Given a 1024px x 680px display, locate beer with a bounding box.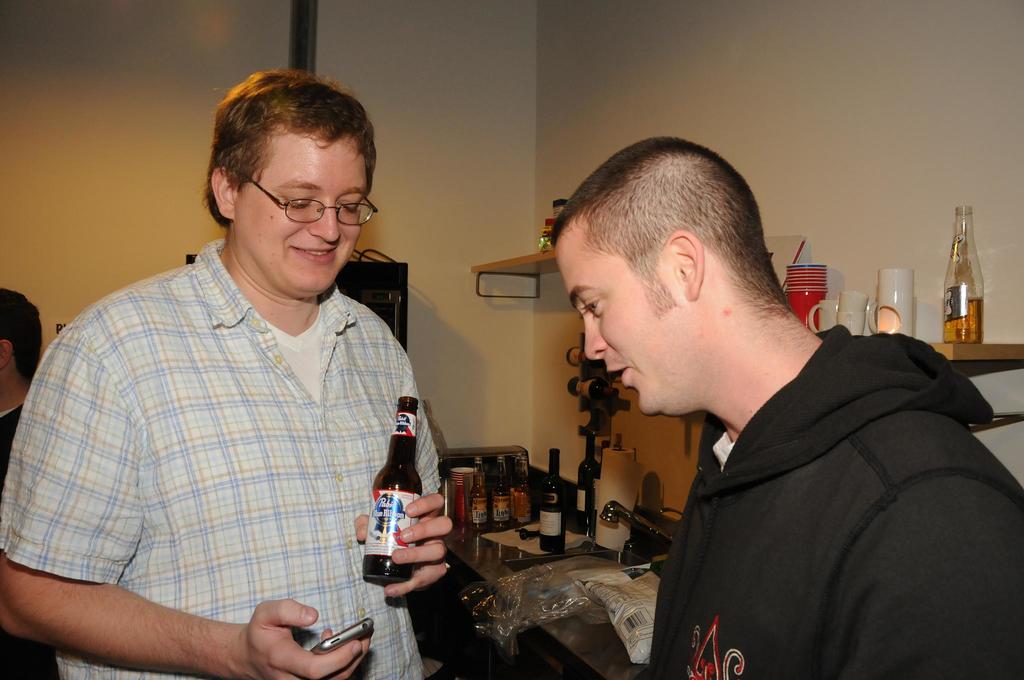
Located: pyautogui.locateOnScreen(362, 393, 420, 579).
